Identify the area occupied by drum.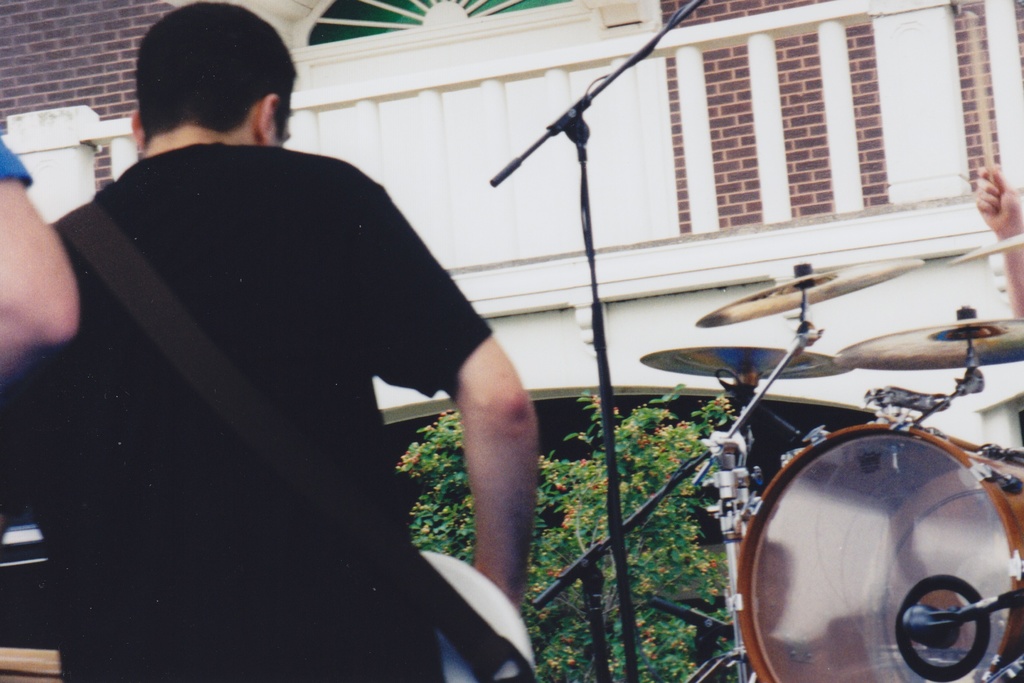
Area: rect(731, 419, 1023, 682).
